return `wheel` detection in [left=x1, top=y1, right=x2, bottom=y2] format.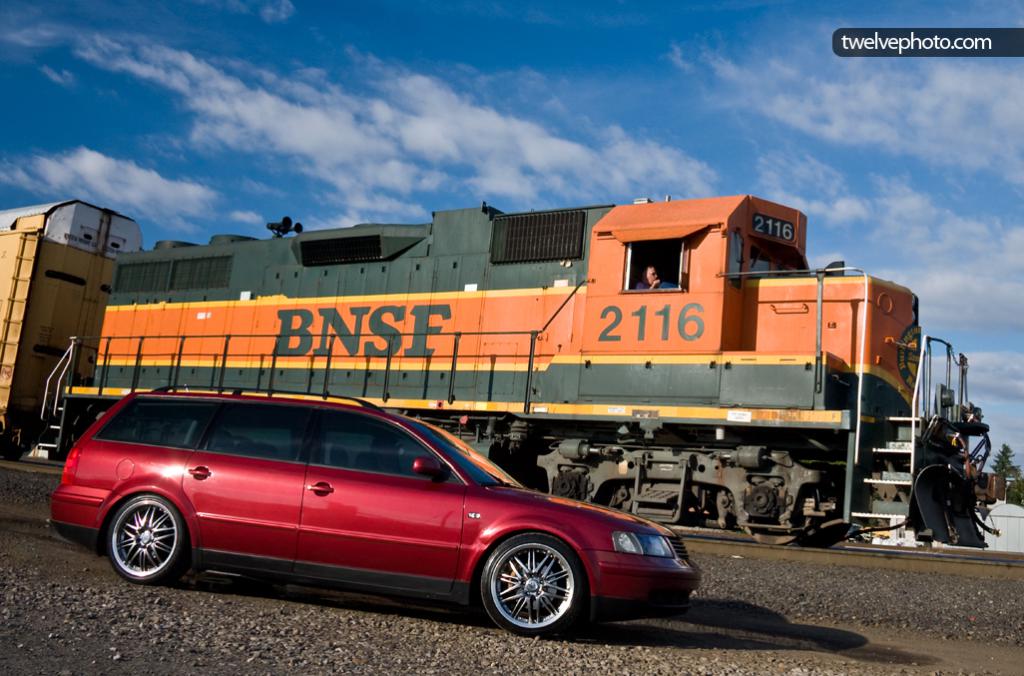
[left=798, top=518, right=848, bottom=546].
